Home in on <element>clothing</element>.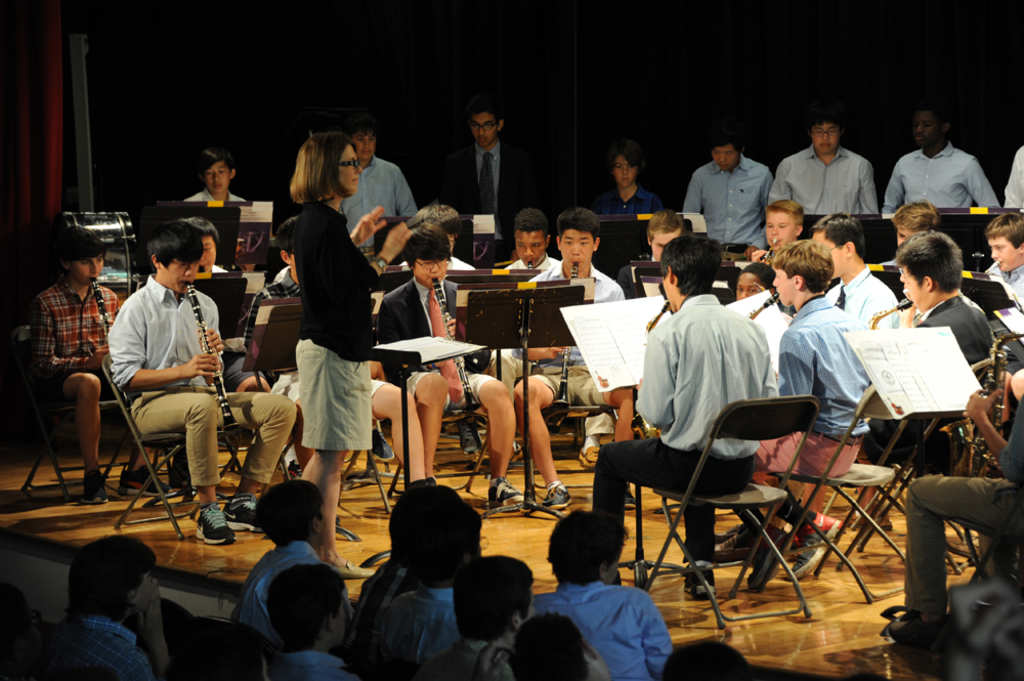
Homed in at box=[460, 251, 549, 391].
